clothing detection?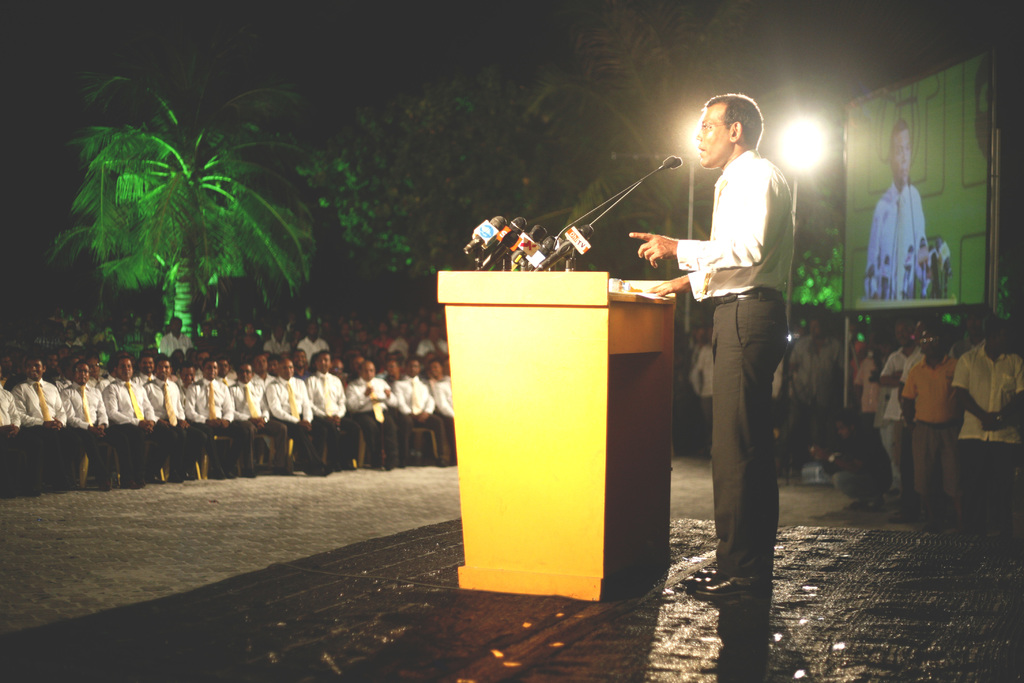
99, 377, 173, 476
